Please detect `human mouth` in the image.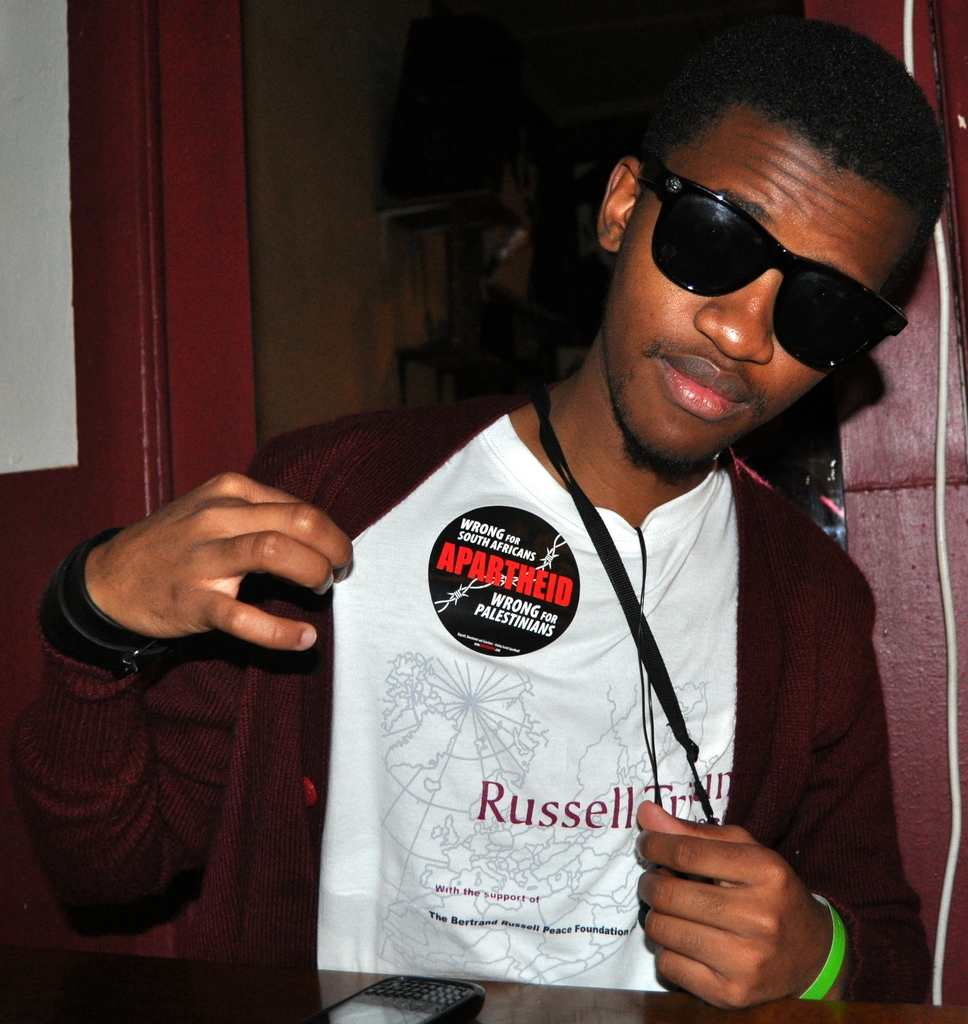
x1=654 y1=352 x2=750 y2=422.
